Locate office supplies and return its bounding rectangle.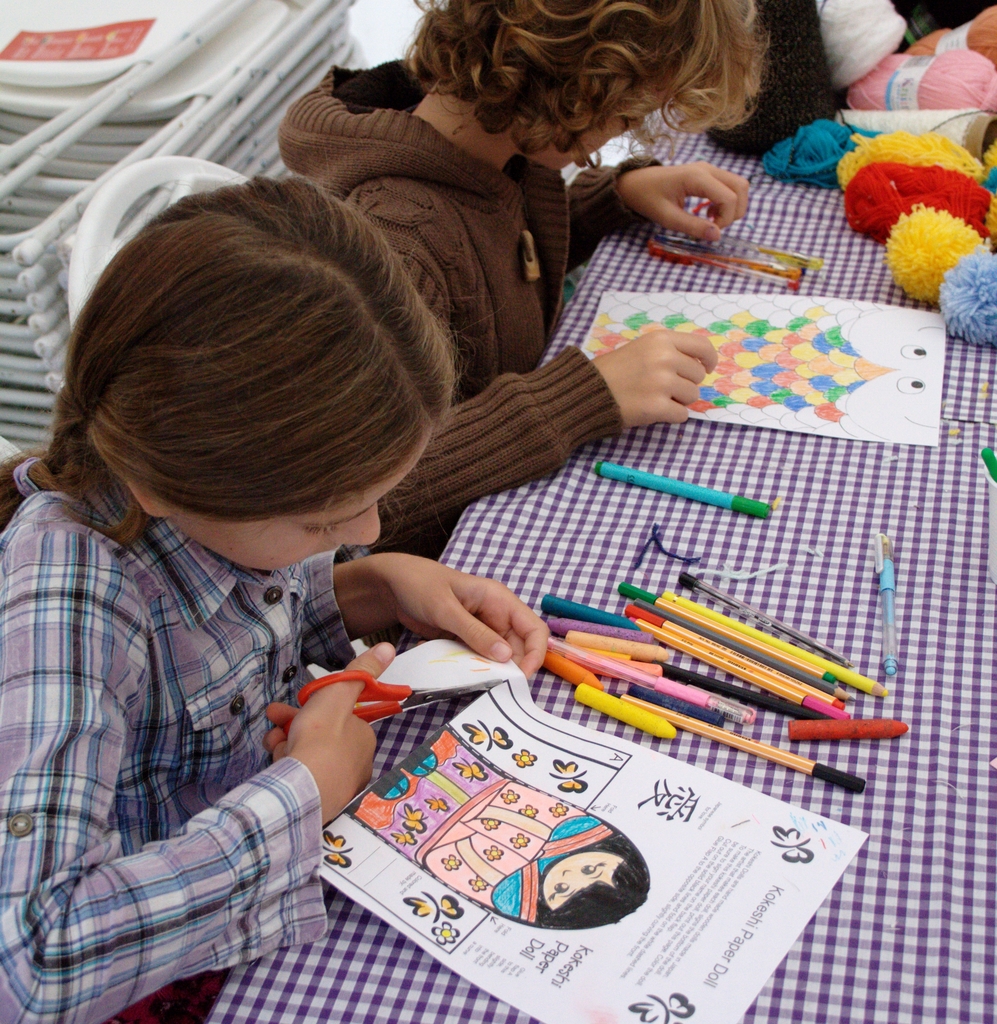
bbox=(596, 461, 774, 516).
